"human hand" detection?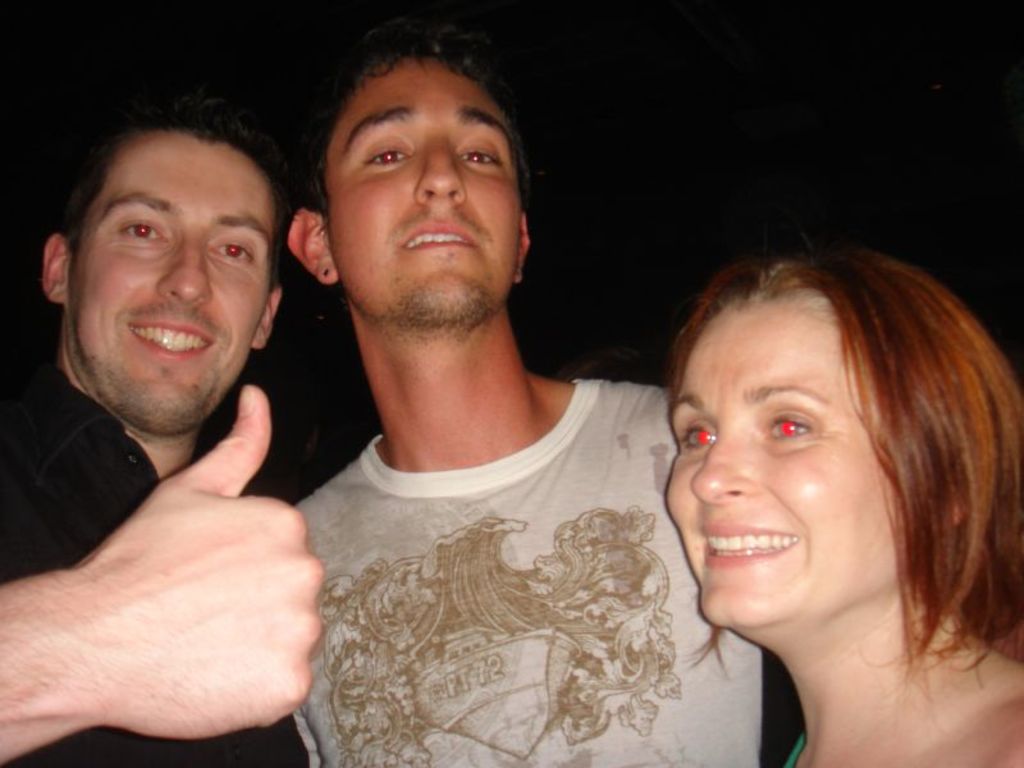
select_region(37, 356, 330, 767)
